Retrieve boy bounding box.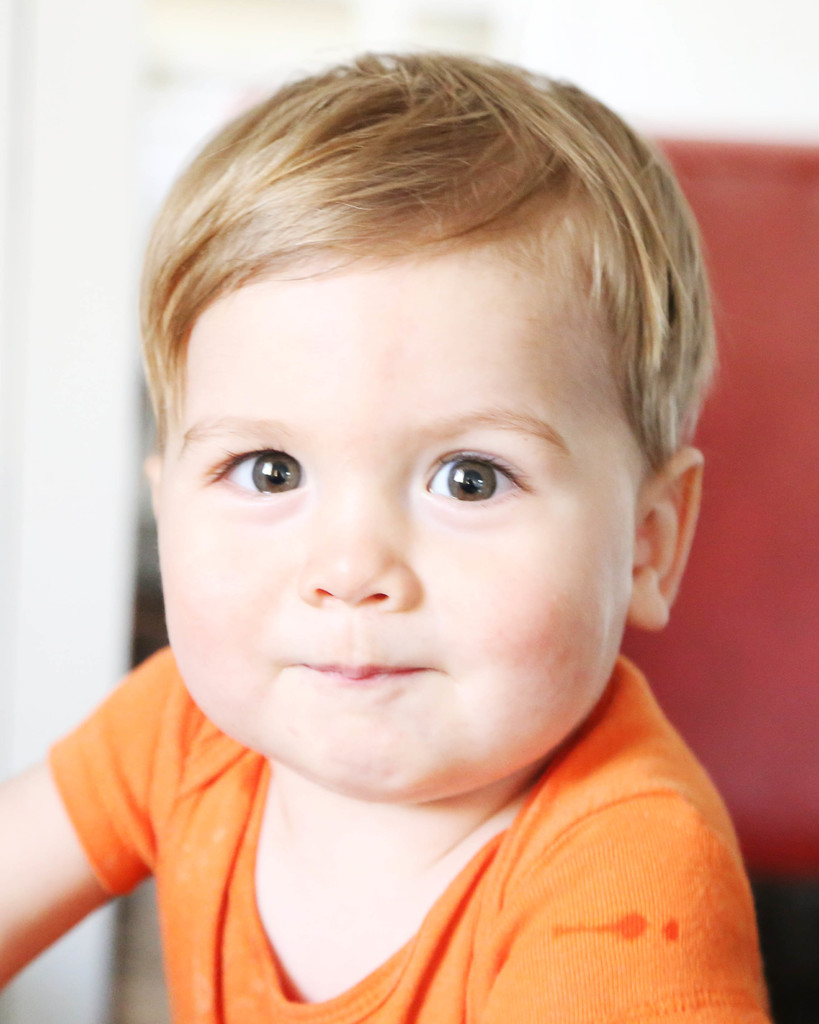
Bounding box: (31,47,802,1015).
